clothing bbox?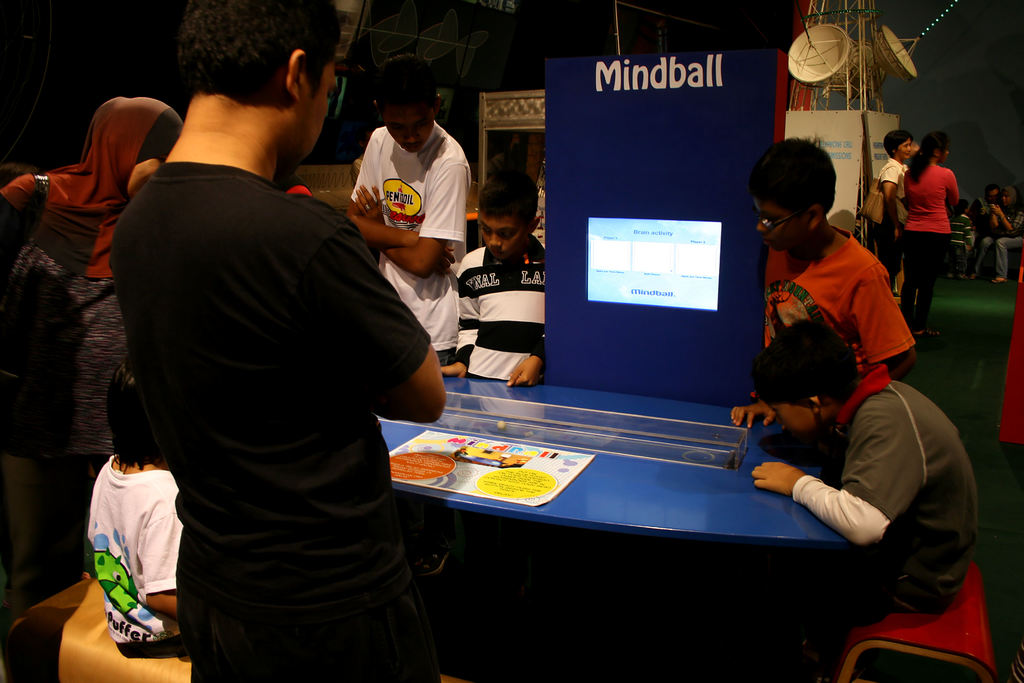
457,234,543,385
